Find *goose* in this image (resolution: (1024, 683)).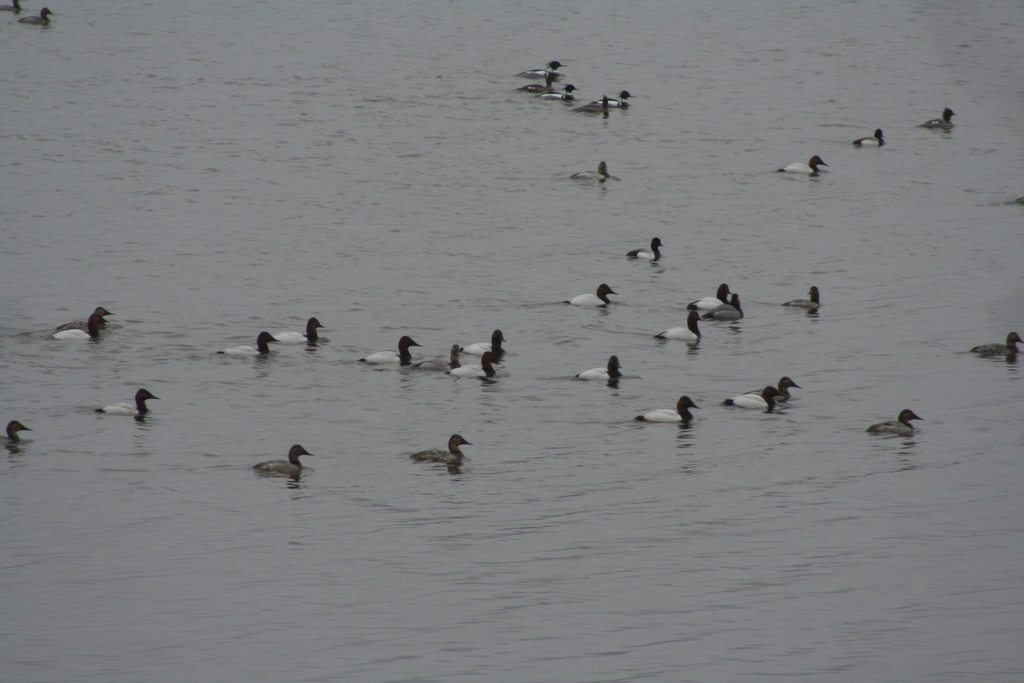
detection(426, 338, 467, 372).
